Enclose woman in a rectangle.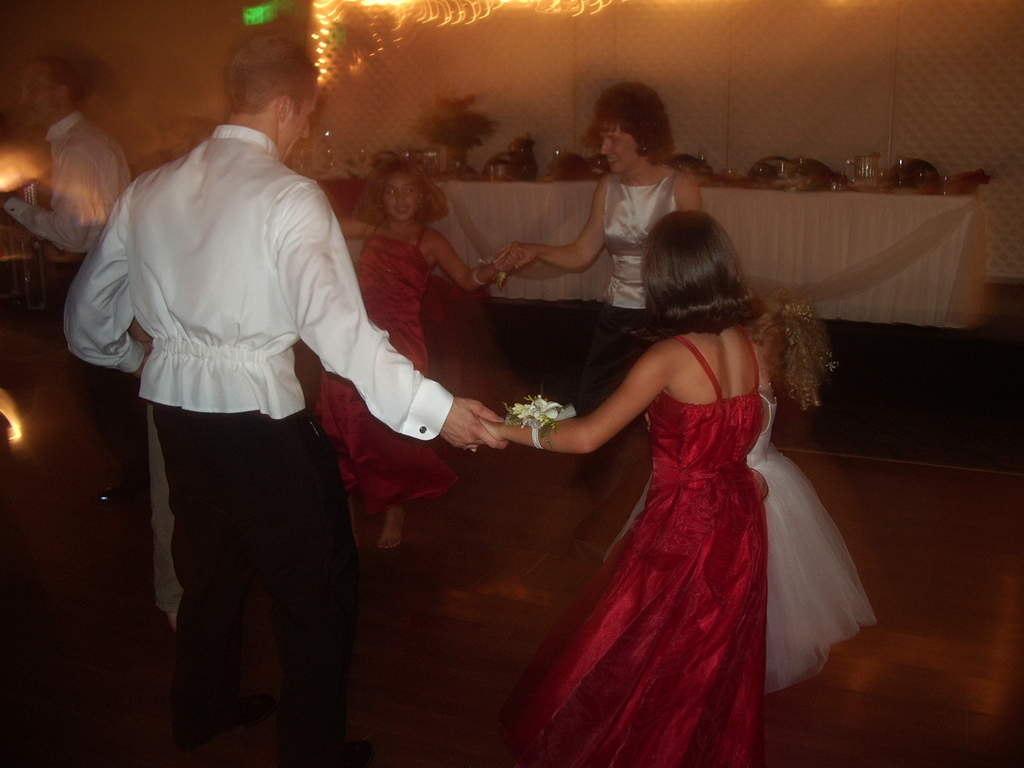
495,80,701,486.
